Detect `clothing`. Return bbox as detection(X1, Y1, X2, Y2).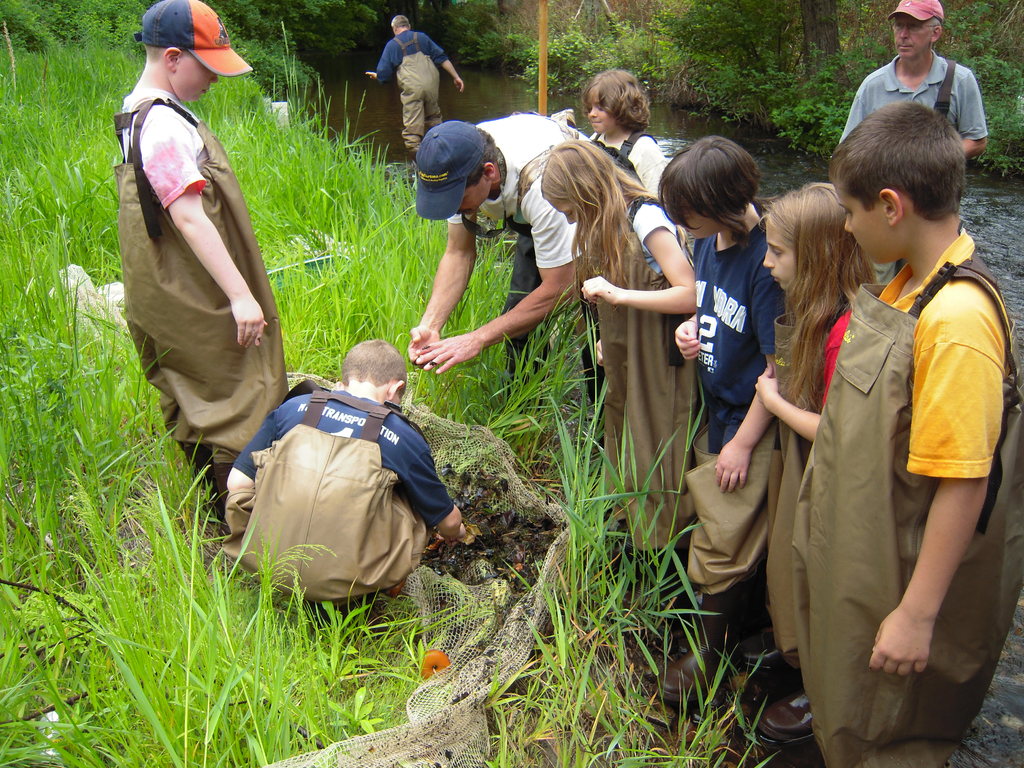
detection(780, 185, 1002, 745).
